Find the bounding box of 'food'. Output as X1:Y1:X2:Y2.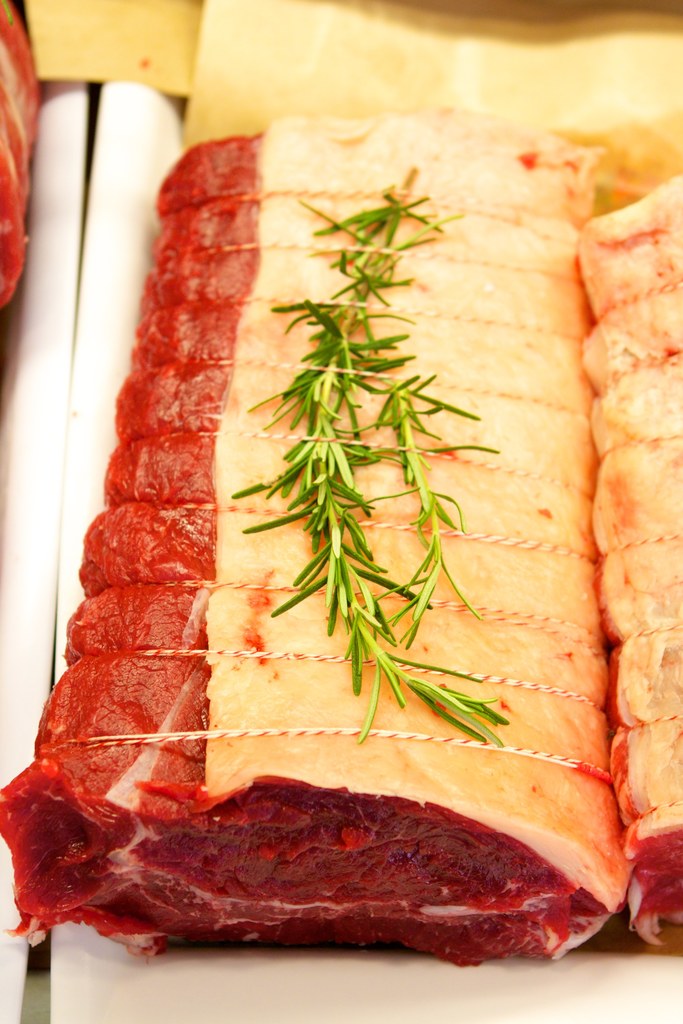
0:0:45:308.
